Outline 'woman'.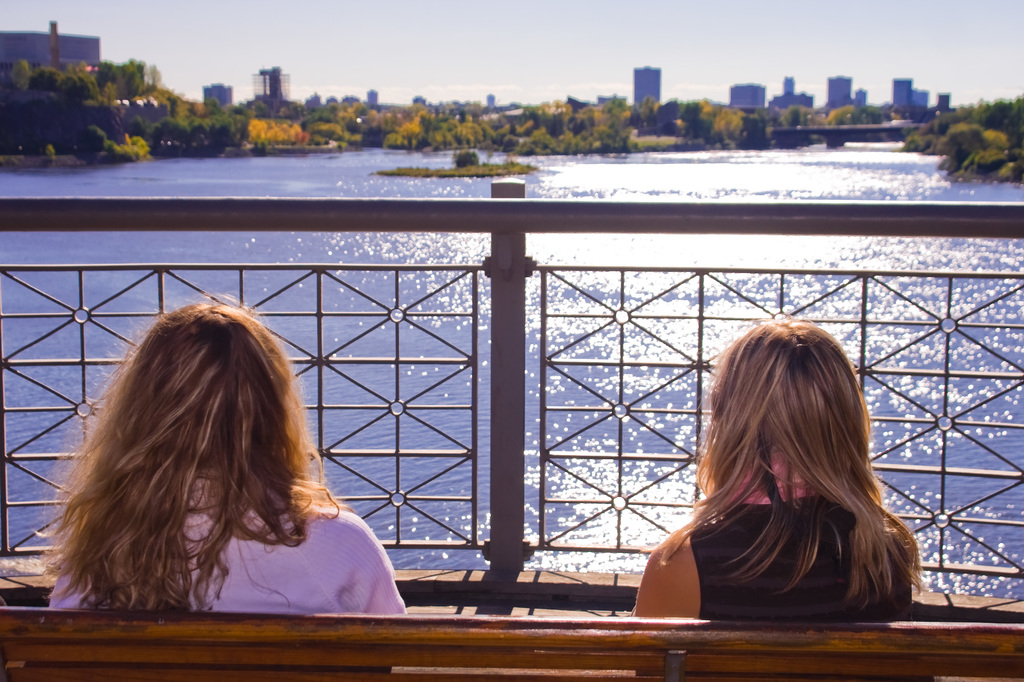
Outline: [623,314,929,619].
